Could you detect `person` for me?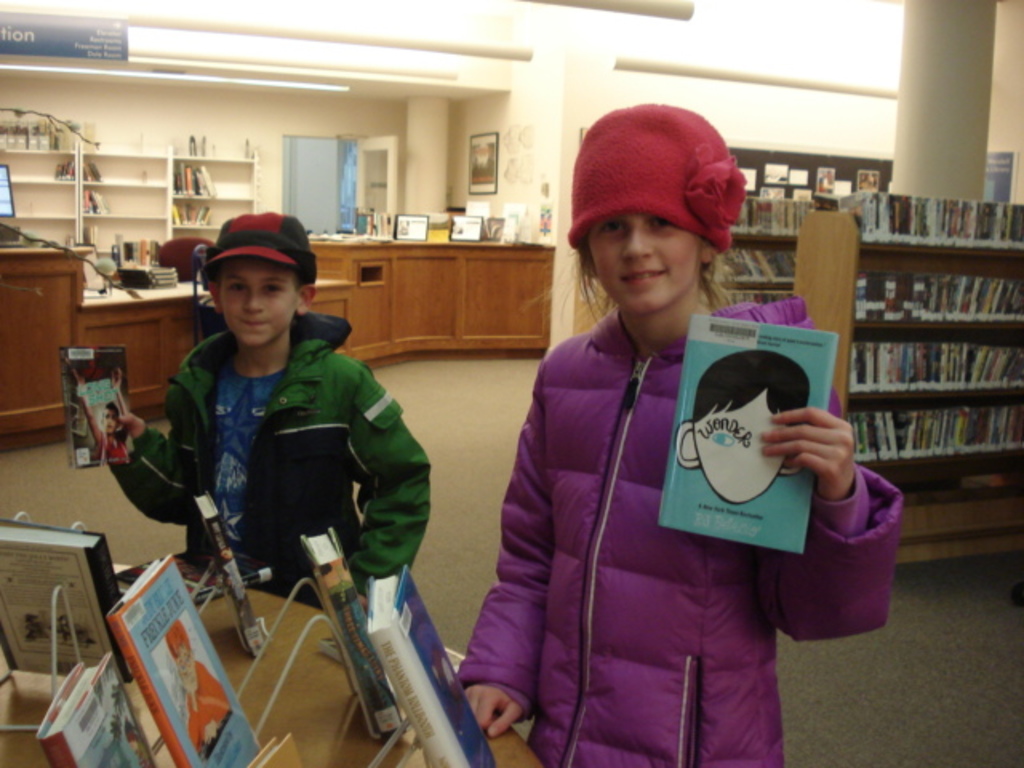
Detection result: x1=110, y1=206, x2=434, y2=610.
